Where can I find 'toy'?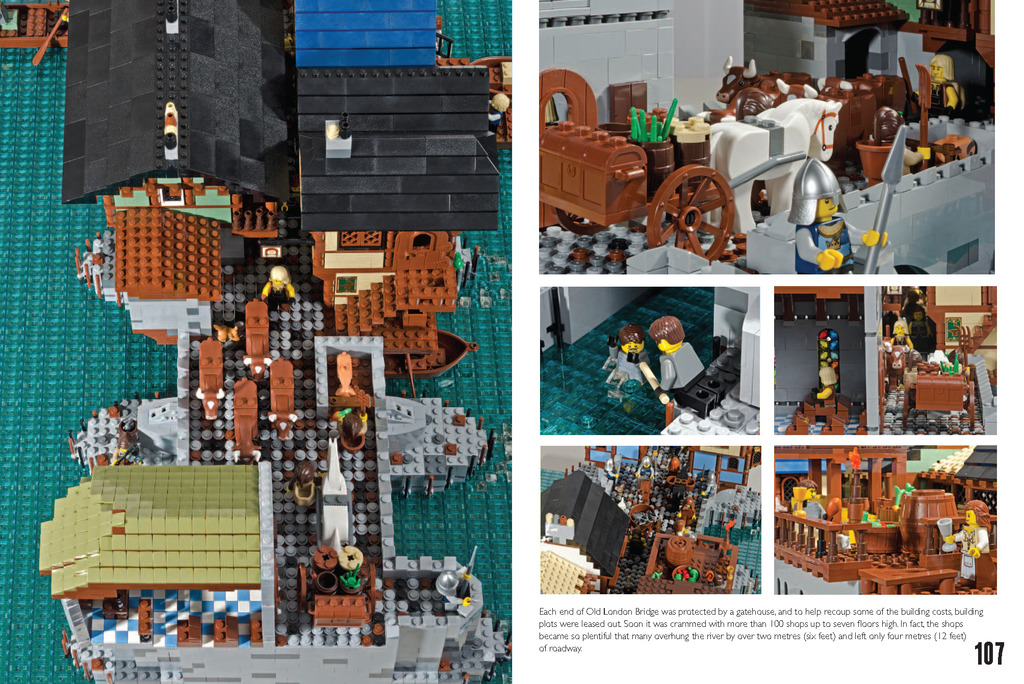
You can find it at detection(882, 320, 929, 384).
